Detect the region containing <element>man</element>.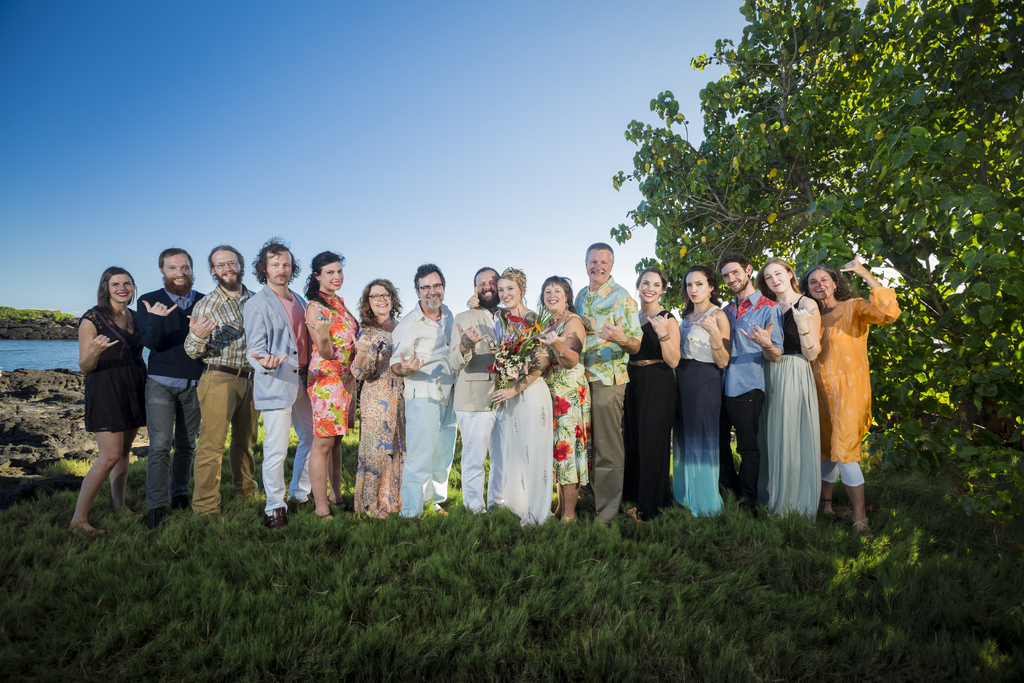
region(723, 256, 786, 523).
